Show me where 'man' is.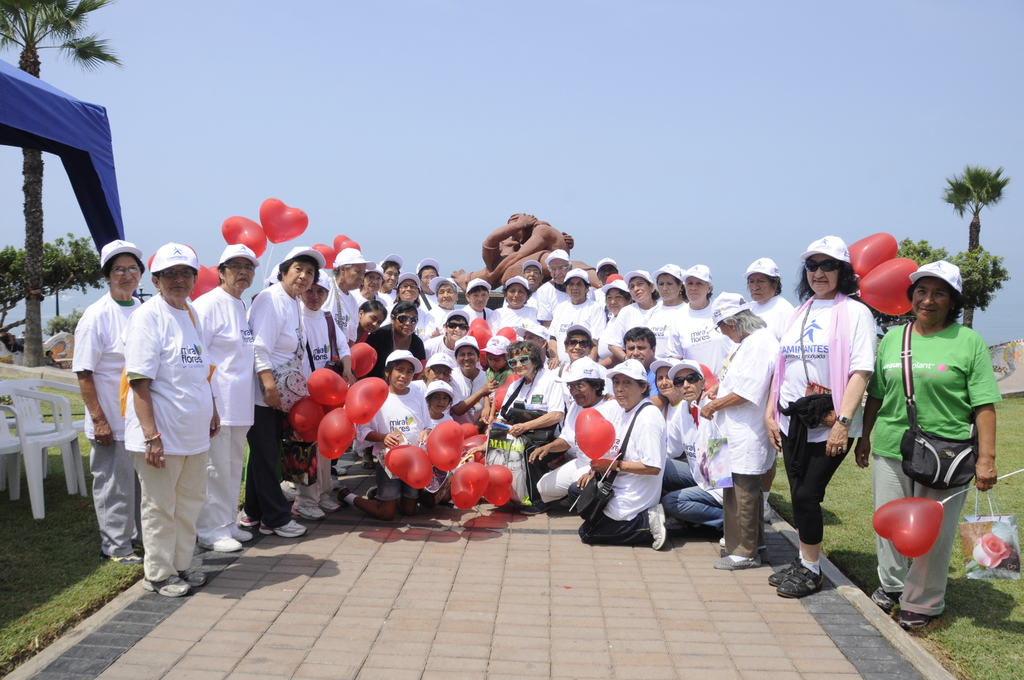
'man' is at {"x1": 95, "y1": 216, "x2": 230, "y2": 608}.
